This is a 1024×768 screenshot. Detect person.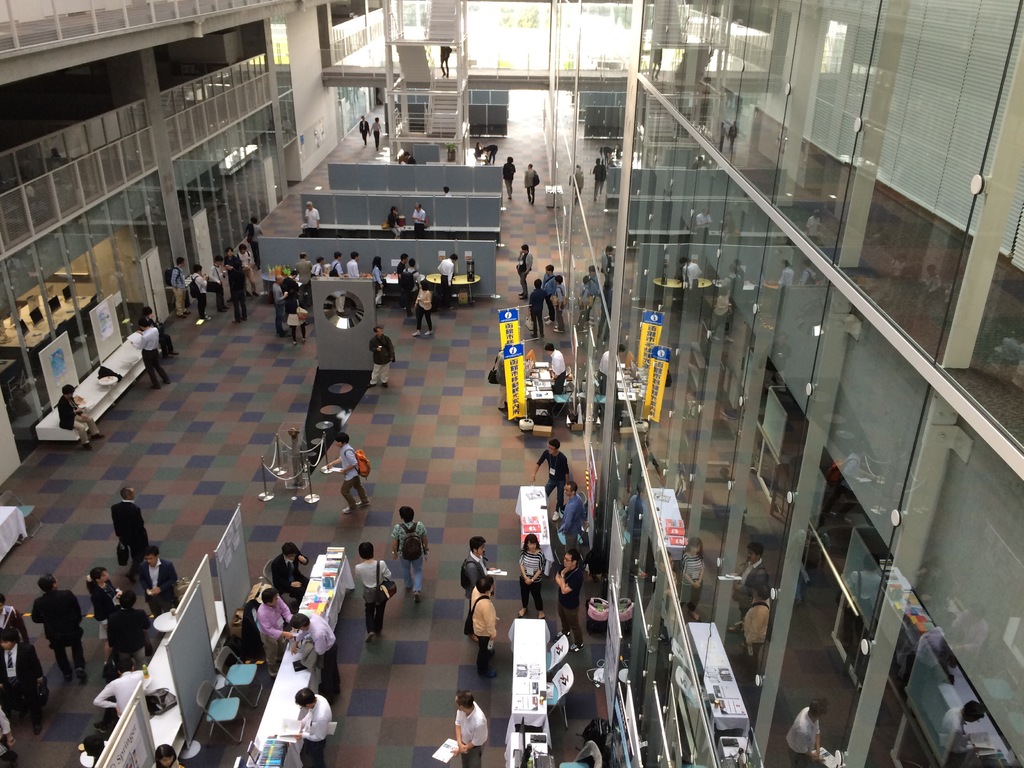
x1=141 y1=306 x2=181 y2=356.
